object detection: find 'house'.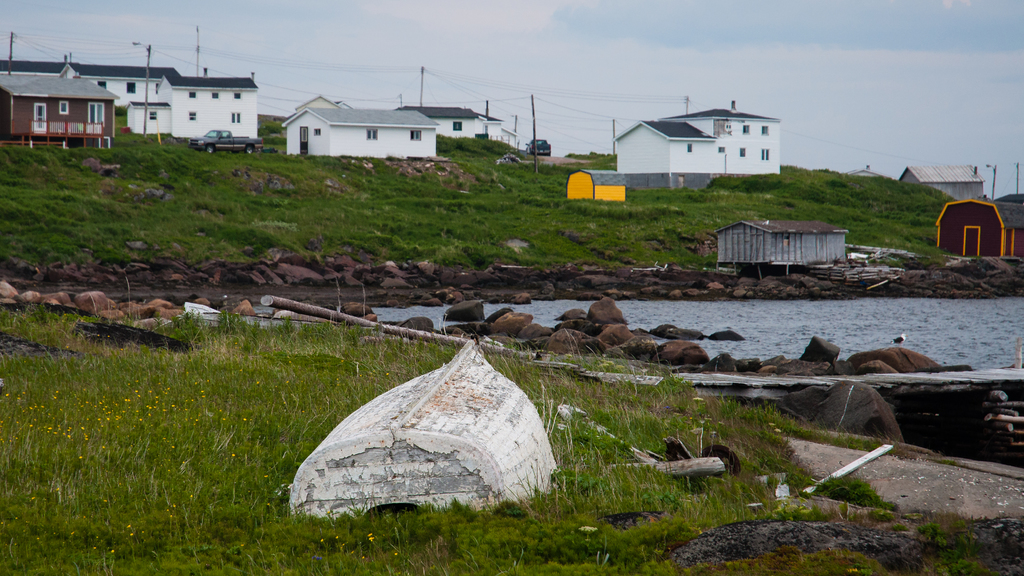
left=893, top=163, right=987, bottom=209.
